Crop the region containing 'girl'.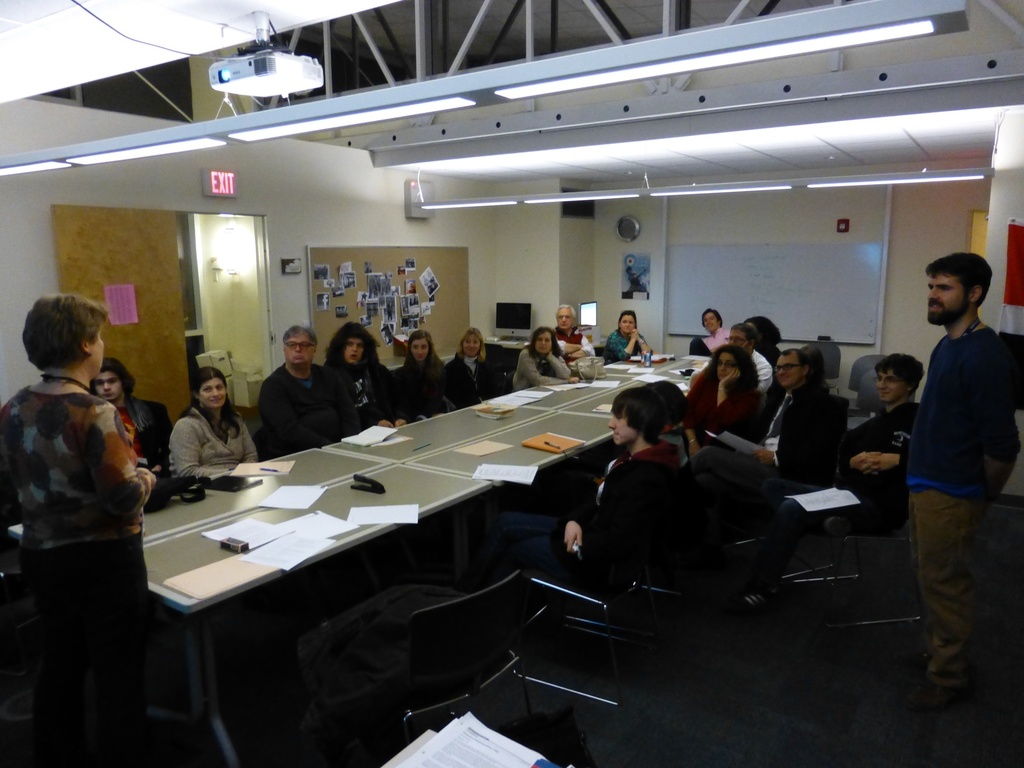
Crop region: left=687, top=343, right=764, bottom=458.
